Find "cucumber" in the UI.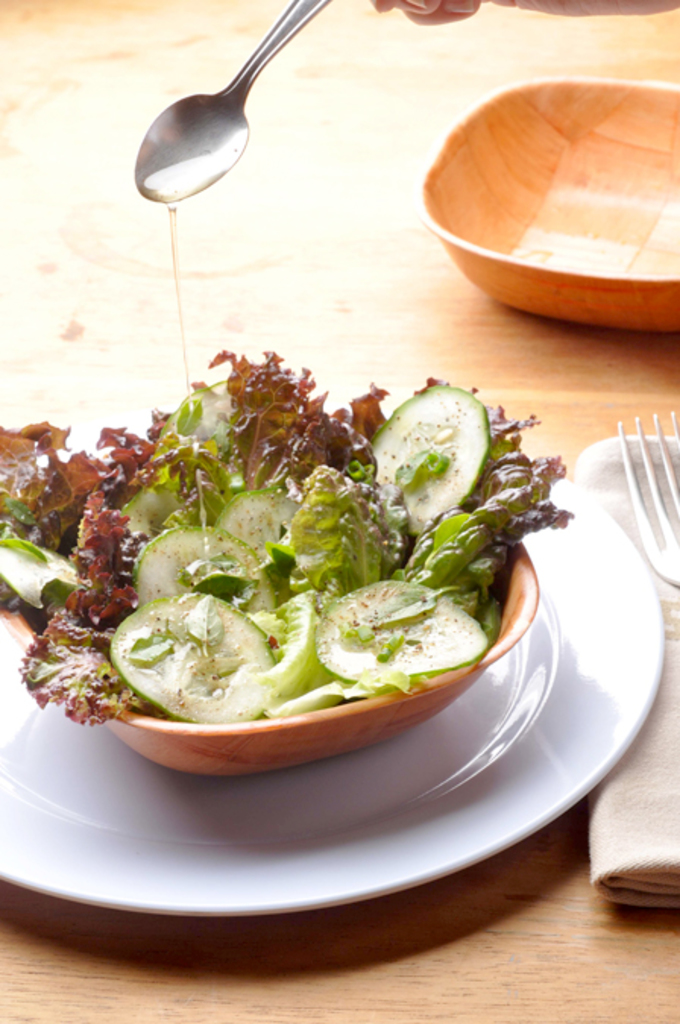
UI element at [316, 581, 489, 680].
